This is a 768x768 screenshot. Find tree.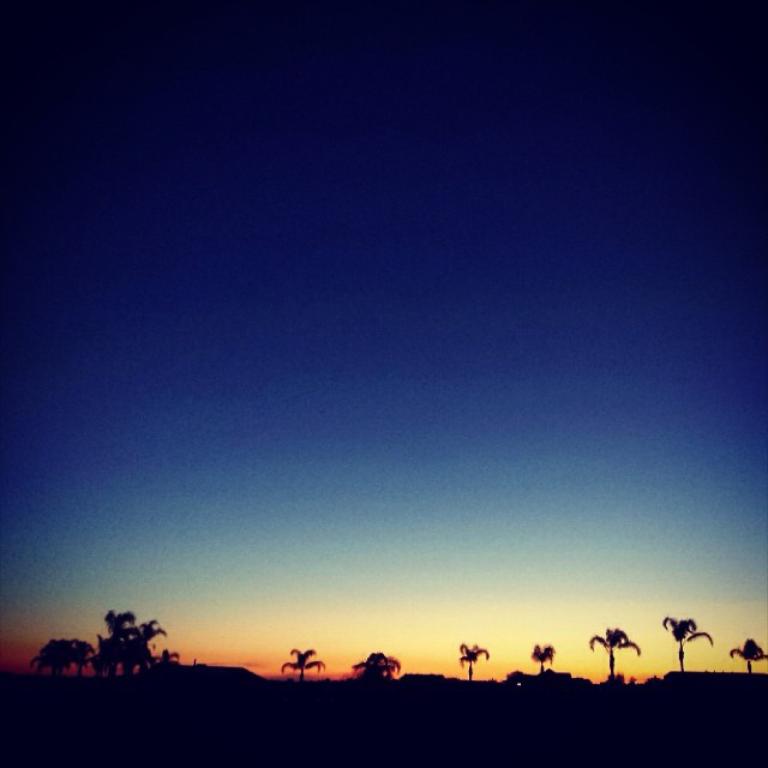
Bounding box: pyautogui.locateOnScreen(664, 616, 715, 672).
